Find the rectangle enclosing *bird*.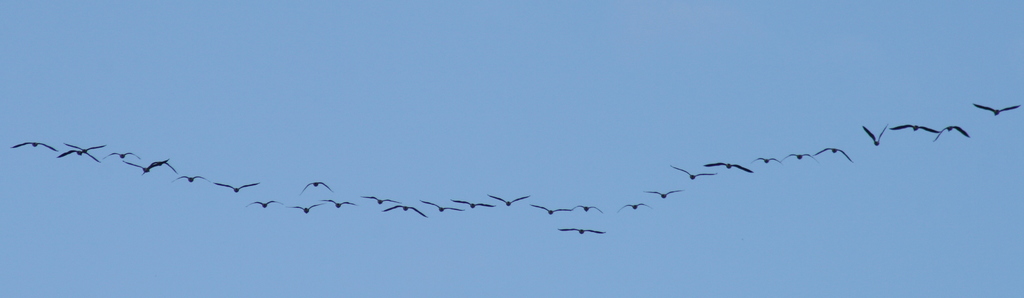
x1=136 y1=159 x2=180 y2=176.
